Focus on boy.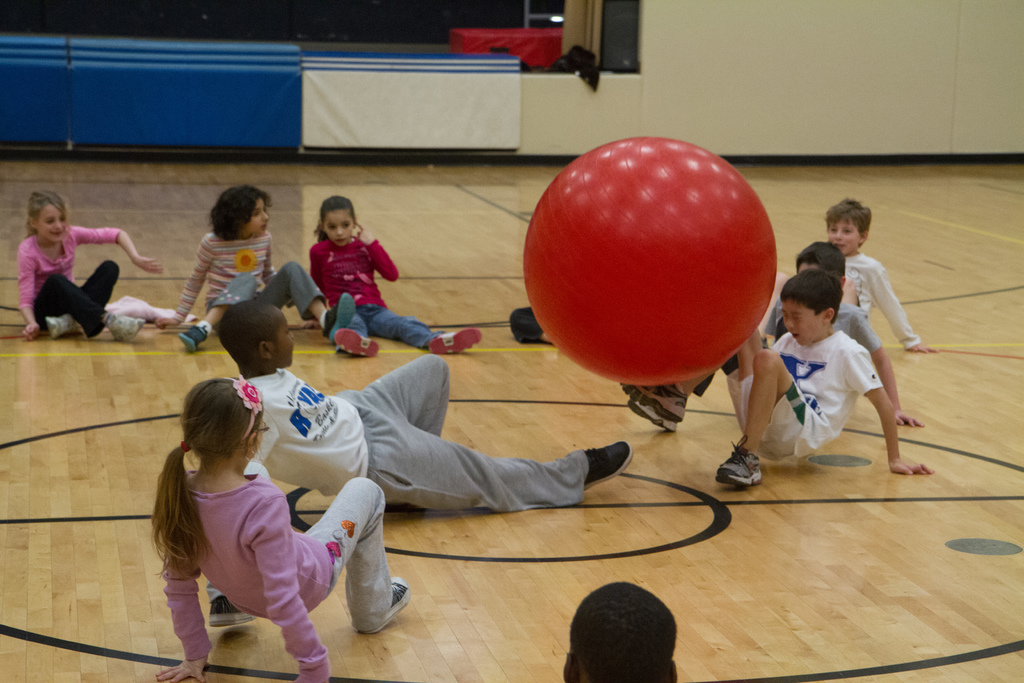
Focused at region(215, 298, 631, 511).
